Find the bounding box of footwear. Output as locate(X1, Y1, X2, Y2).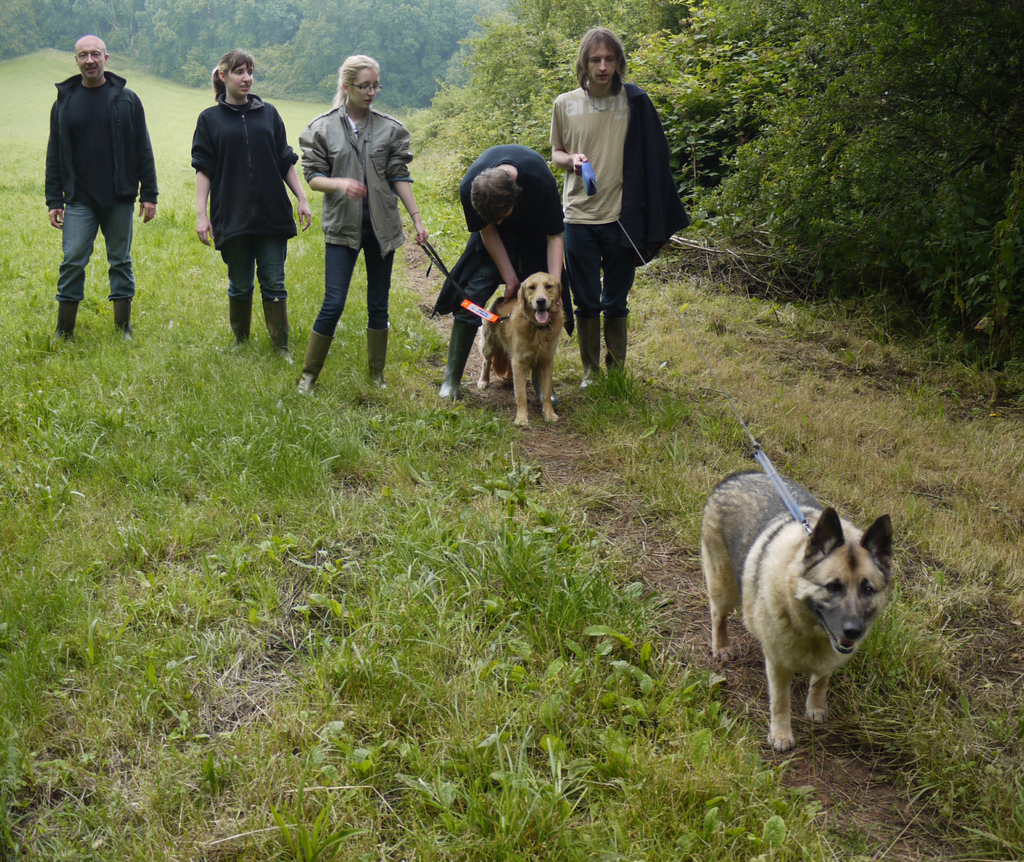
locate(605, 315, 626, 378).
